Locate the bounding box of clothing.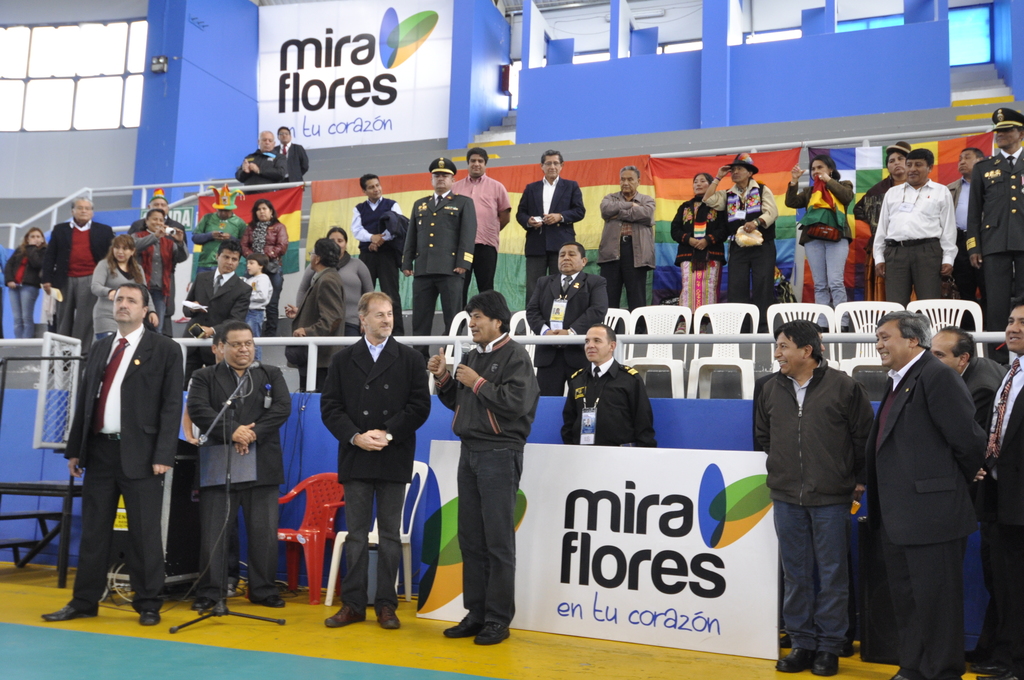
Bounding box: (244, 274, 268, 337).
